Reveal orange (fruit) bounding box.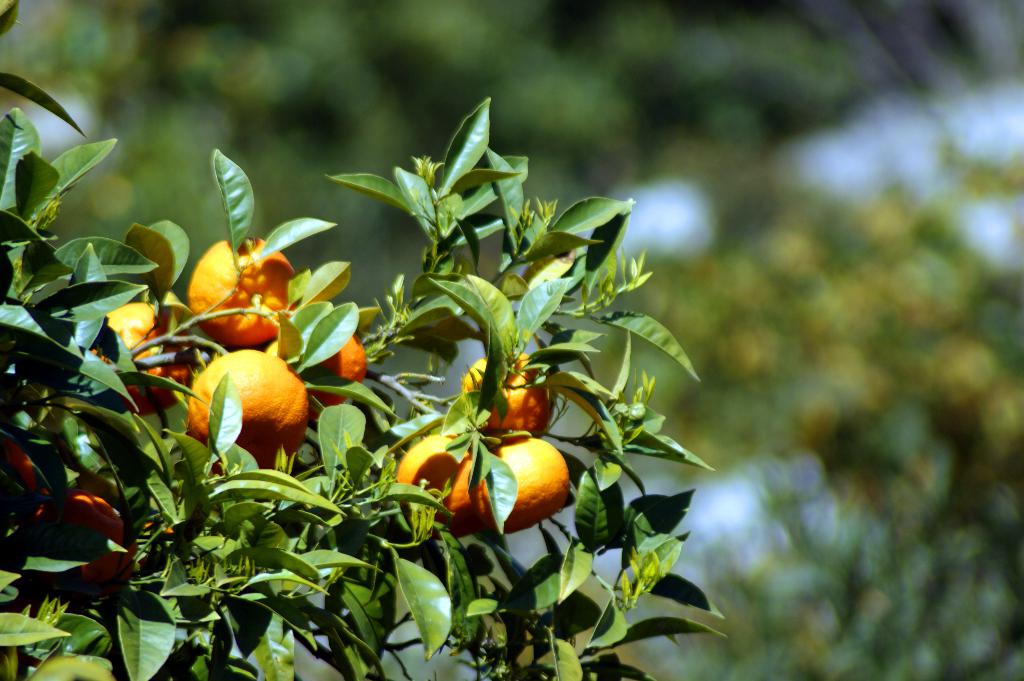
Revealed: 193/237/299/346.
